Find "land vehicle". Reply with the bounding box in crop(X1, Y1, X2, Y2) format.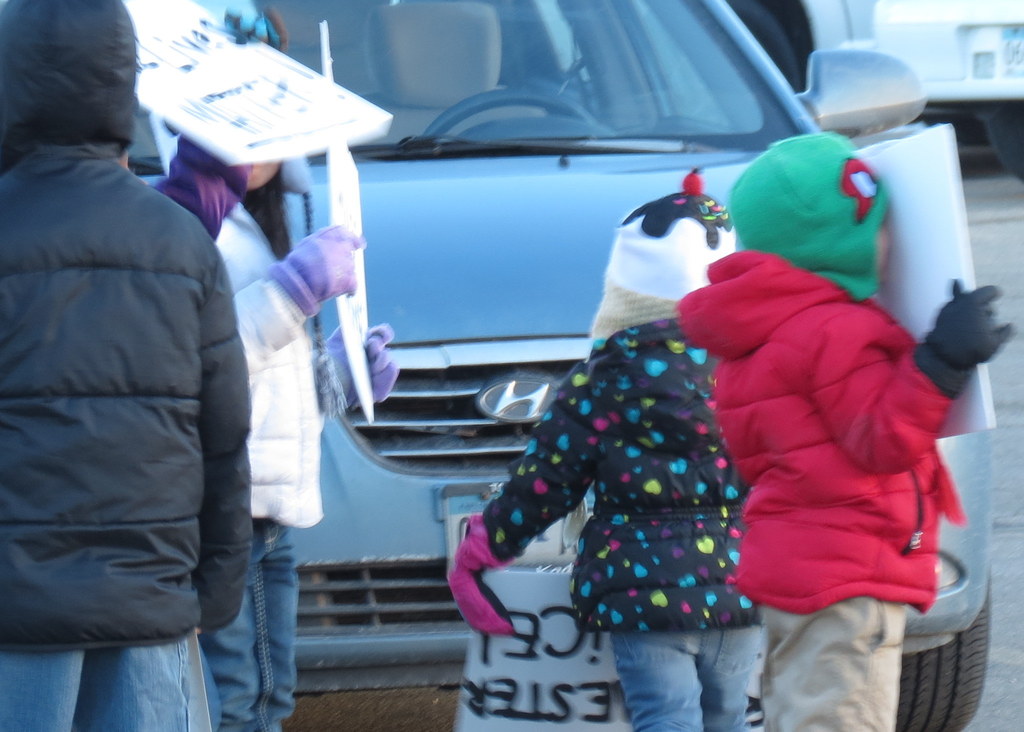
crop(68, 47, 948, 704).
